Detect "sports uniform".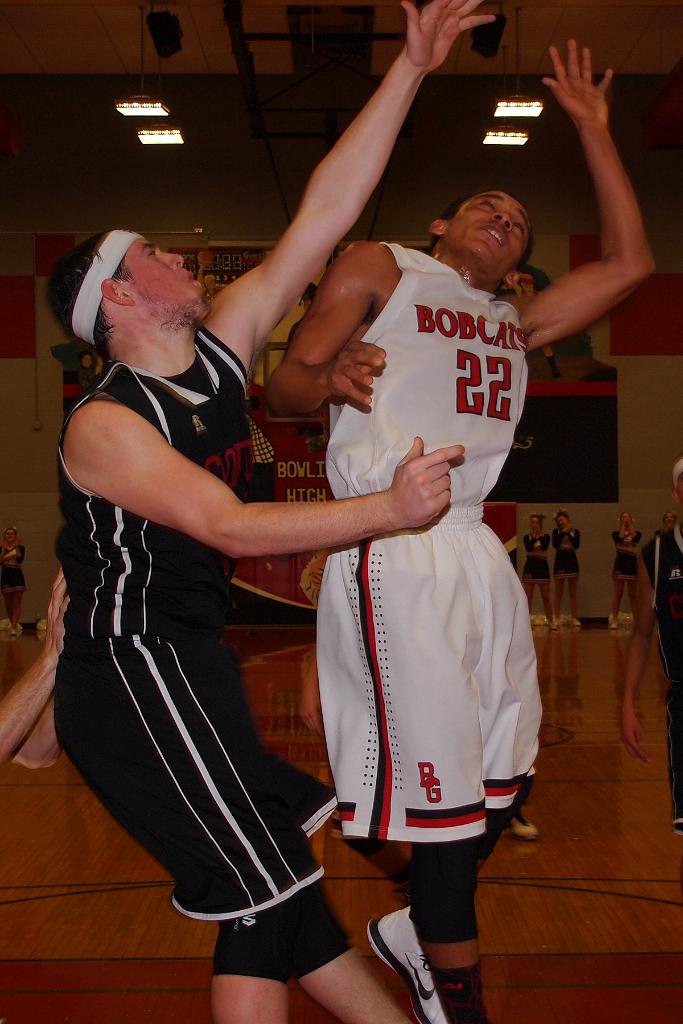
Detected at (left=57, top=326, right=343, bottom=932).
